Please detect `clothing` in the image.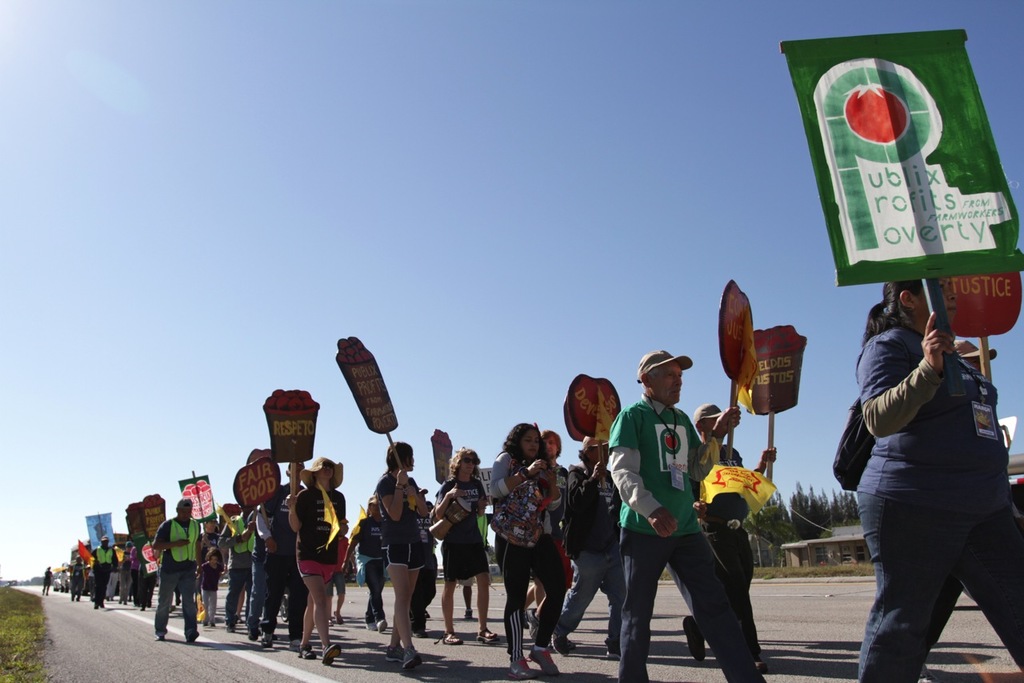
<box>696,445,765,657</box>.
